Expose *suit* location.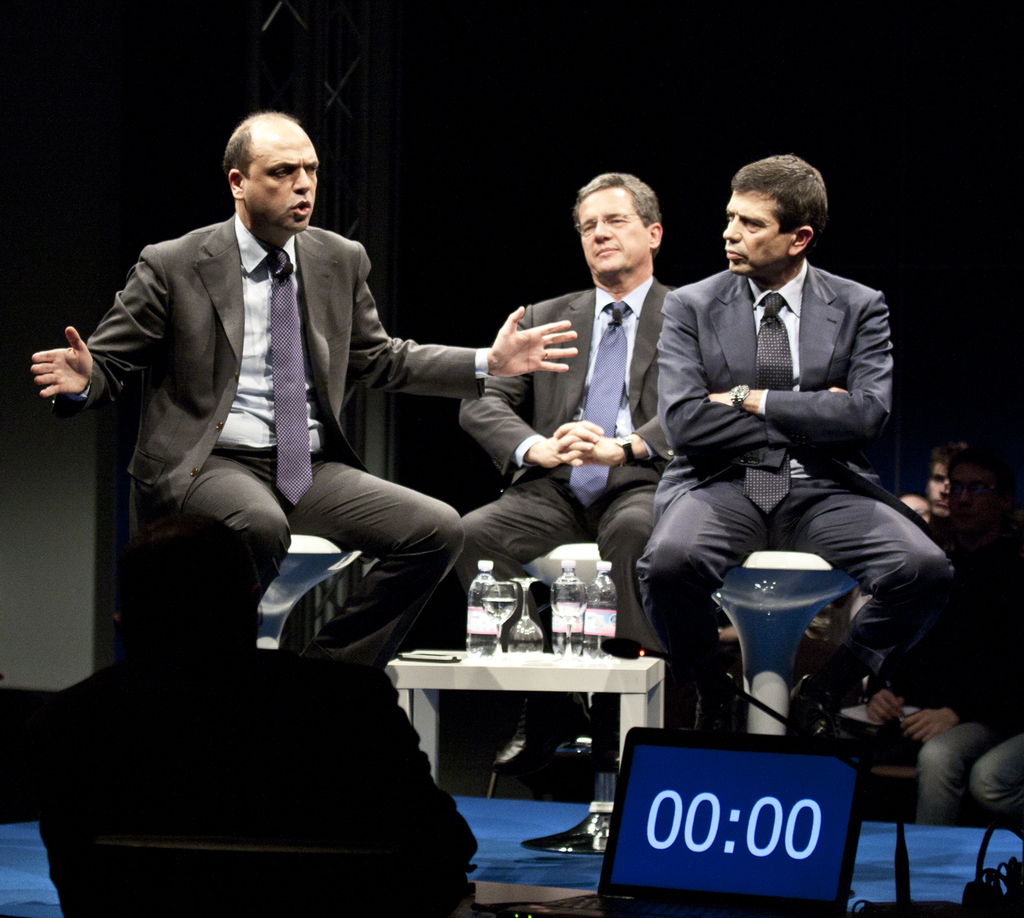
Exposed at (68, 152, 470, 797).
